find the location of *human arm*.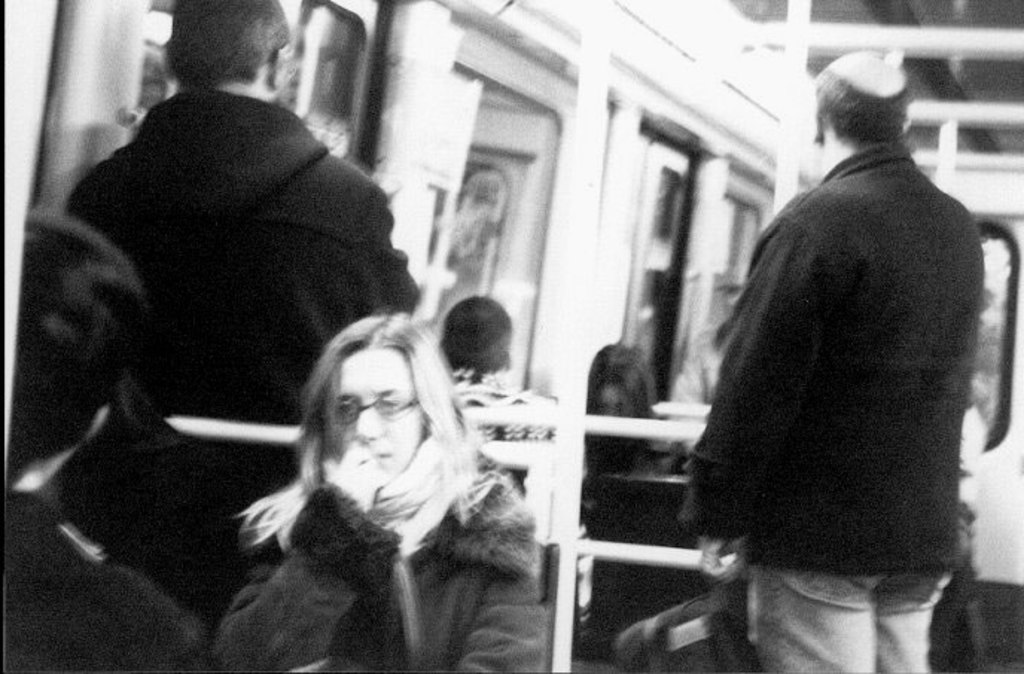
Location: <bbox>338, 174, 426, 338</bbox>.
